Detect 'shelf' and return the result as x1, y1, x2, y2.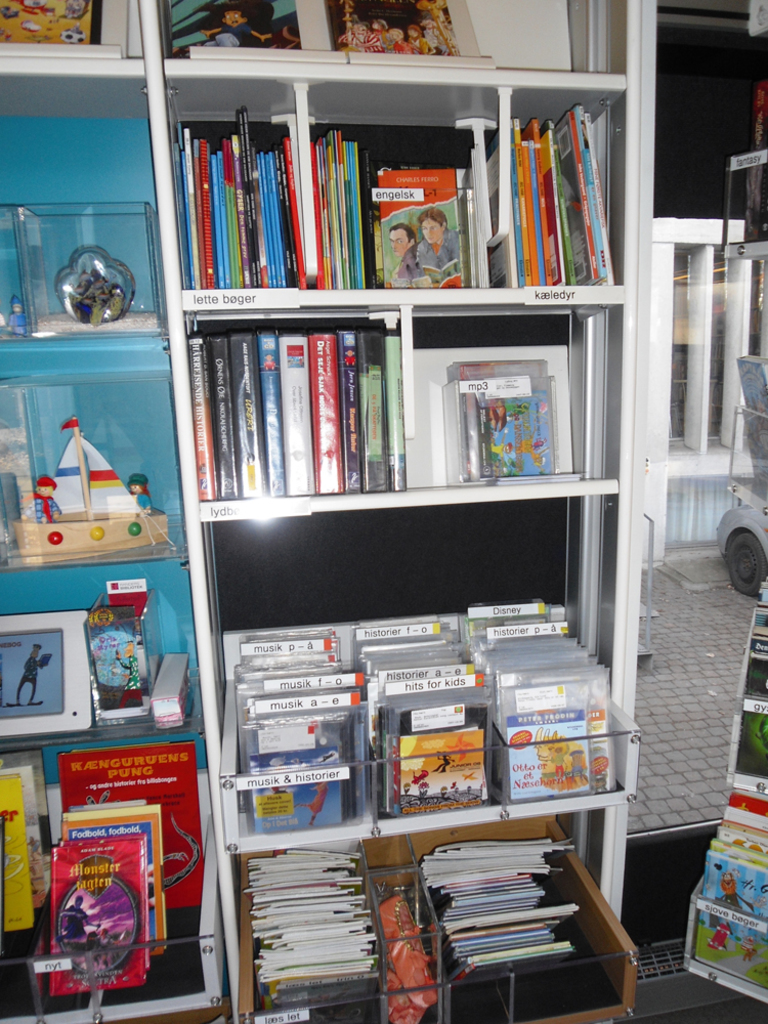
0, 830, 312, 1018.
